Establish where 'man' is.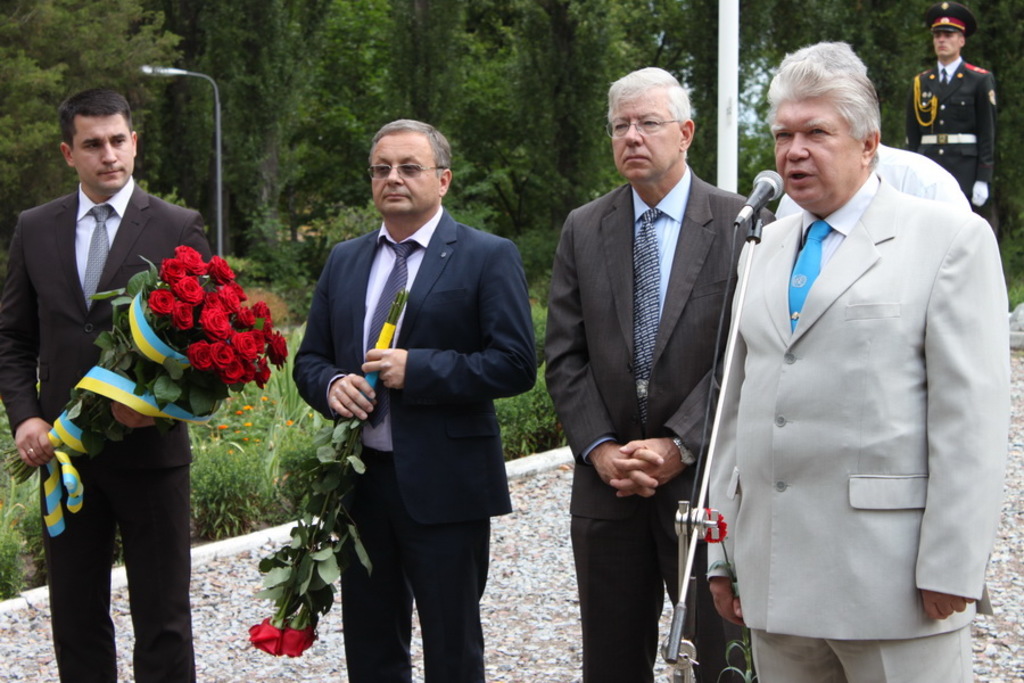
Established at rect(705, 39, 1010, 682).
